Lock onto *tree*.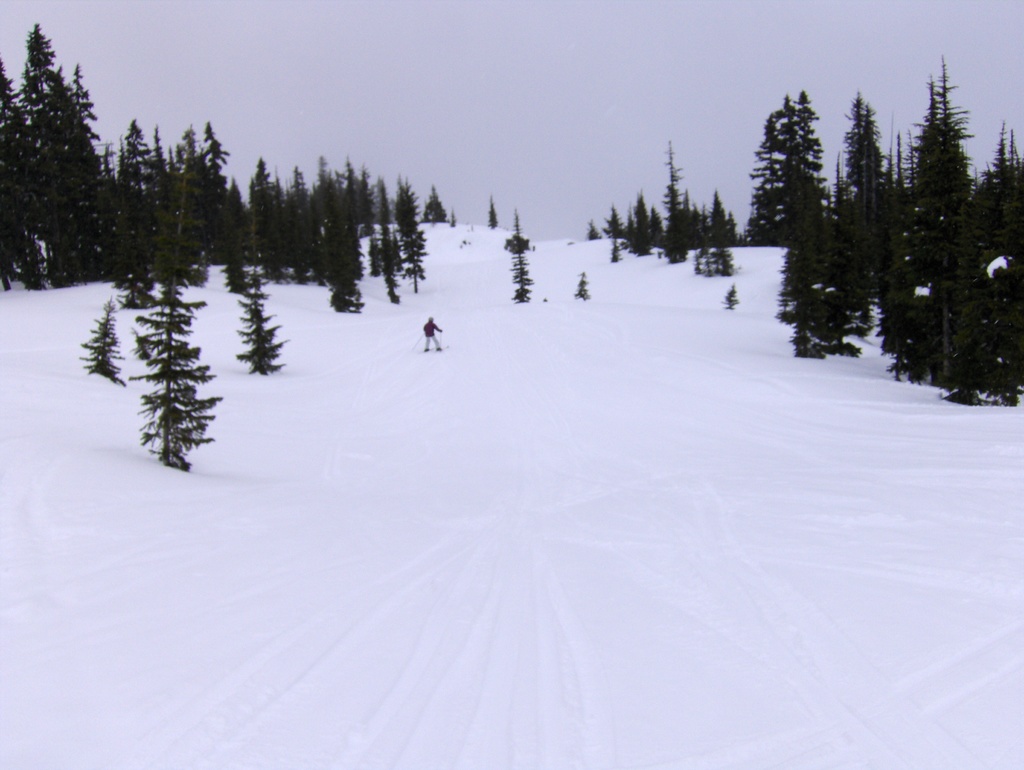
Locked: {"left": 236, "top": 289, "right": 297, "bottom": 373}.
